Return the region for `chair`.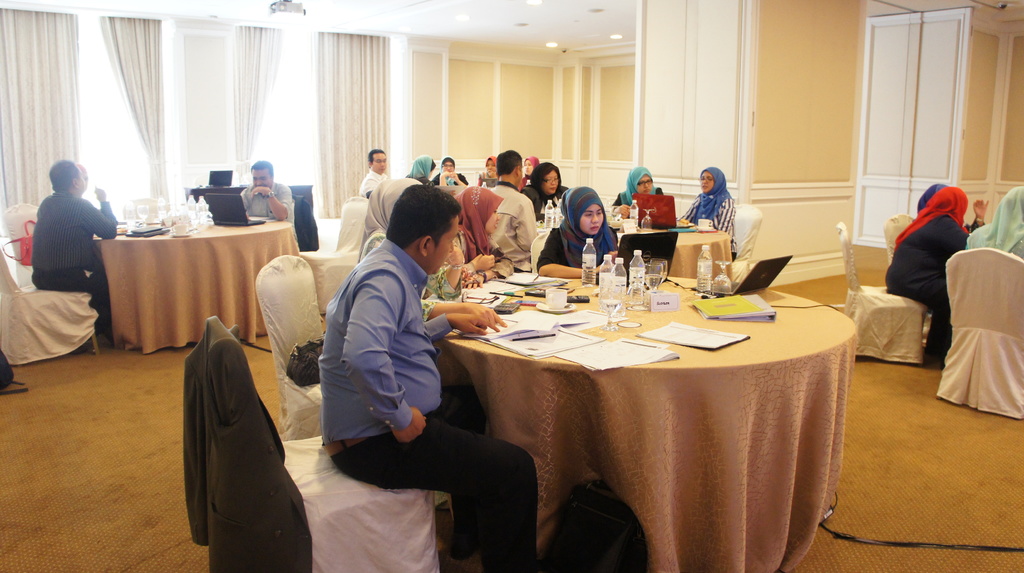
crop(728, 198, 759, 278).
